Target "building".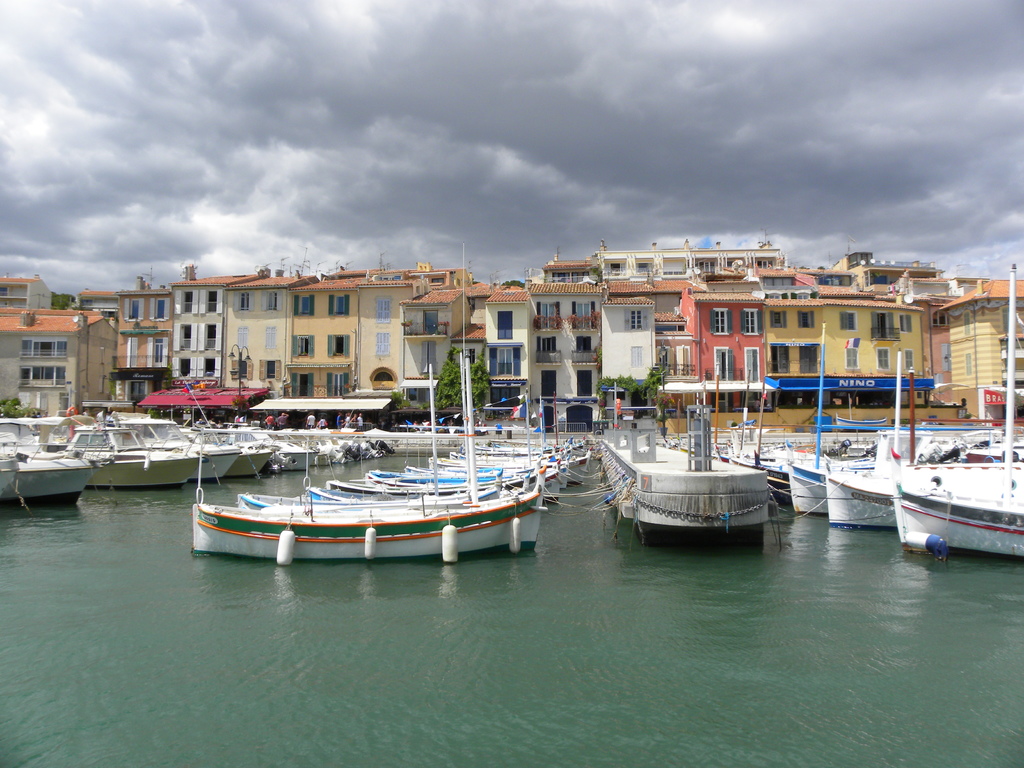
Target region: left=836, top=253, right=940, bottom=288.
